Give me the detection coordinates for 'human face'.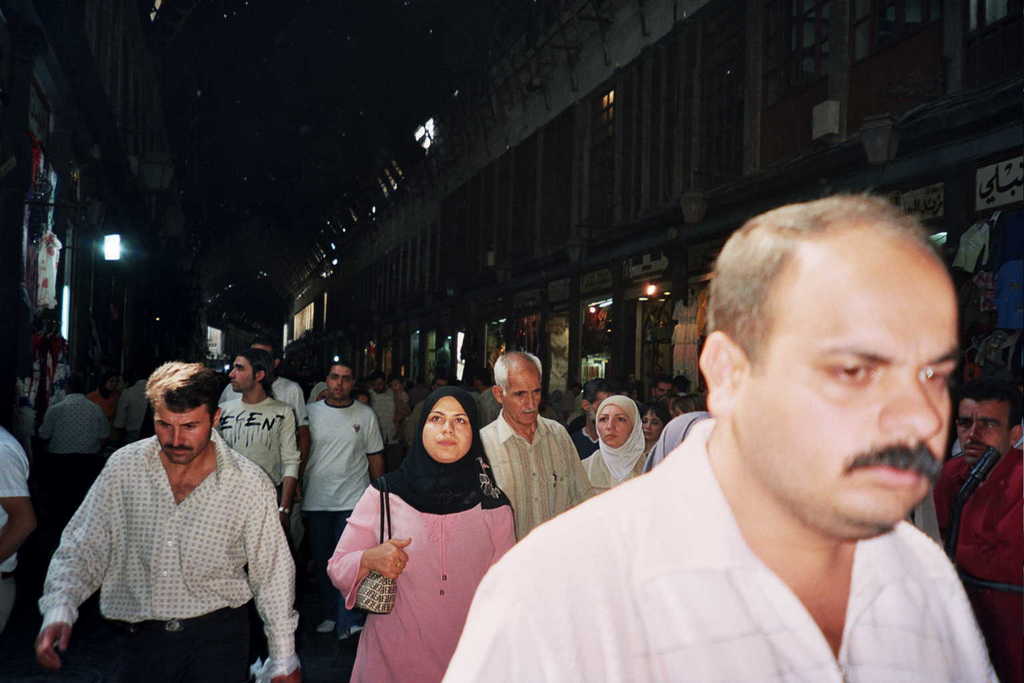
pyautogui.locateOnScreen(358, 394, 369, 406).
